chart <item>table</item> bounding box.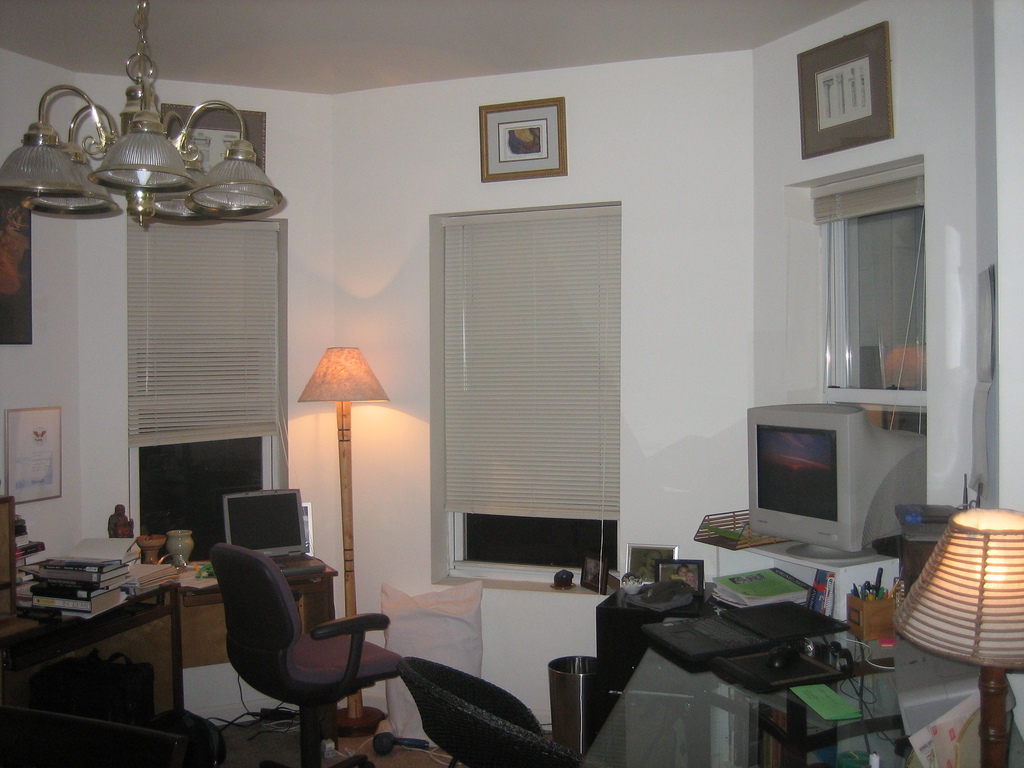
Charted: {"left": 581, "top": 616, "right": 1023, "bottom": 767}.
